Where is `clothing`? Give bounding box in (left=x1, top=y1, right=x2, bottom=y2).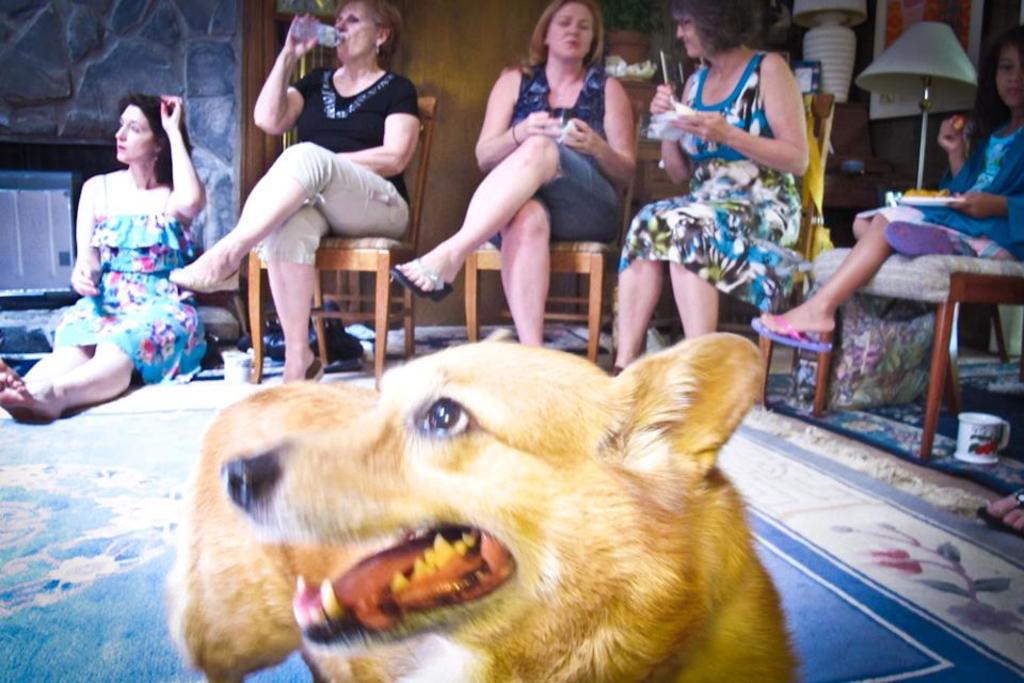
(left=258, top=63, right=426, bottom=266).
